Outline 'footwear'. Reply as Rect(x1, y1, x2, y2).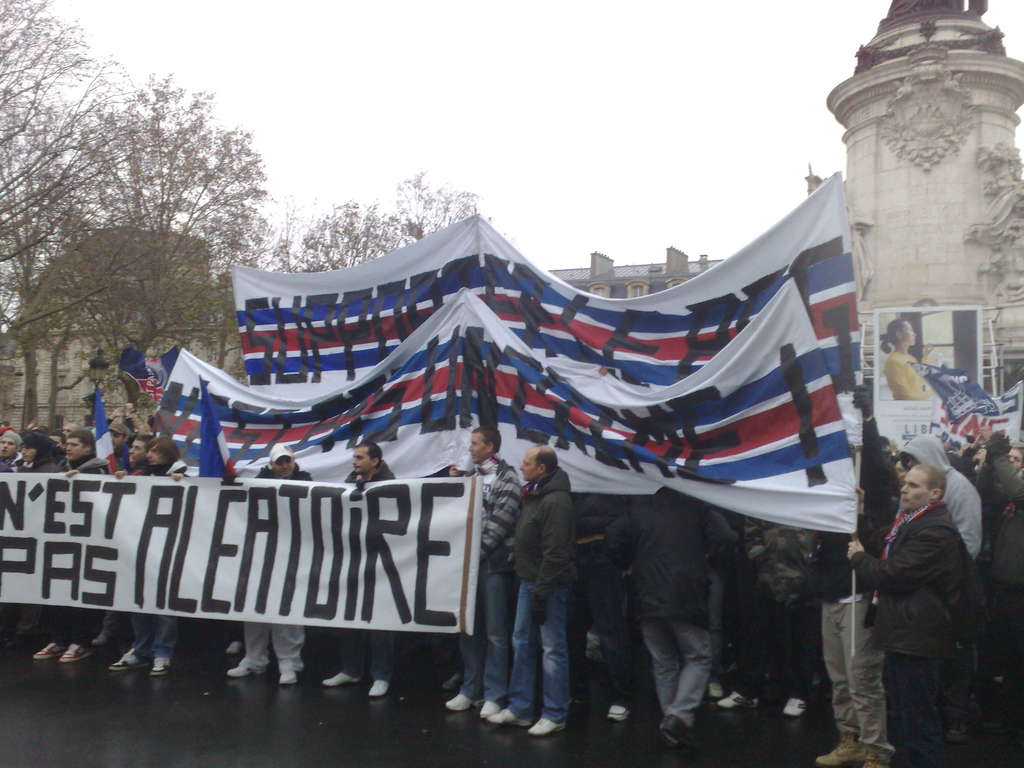
Rect(62, 641, 90, 660).
